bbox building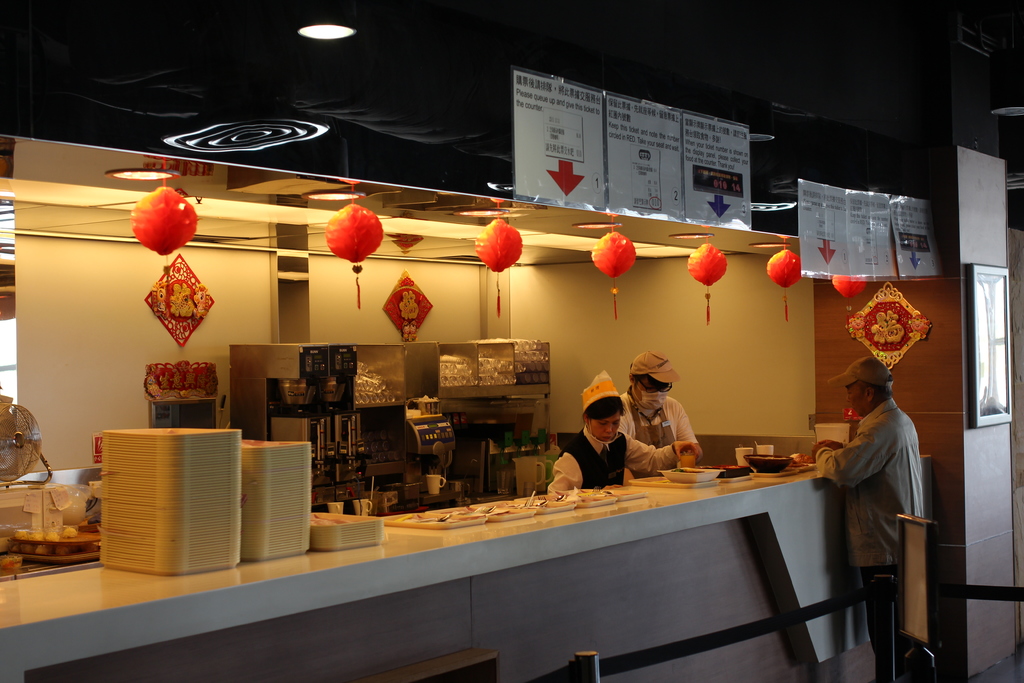
[x1=0, y1=0, x2=1023, y2=682]
